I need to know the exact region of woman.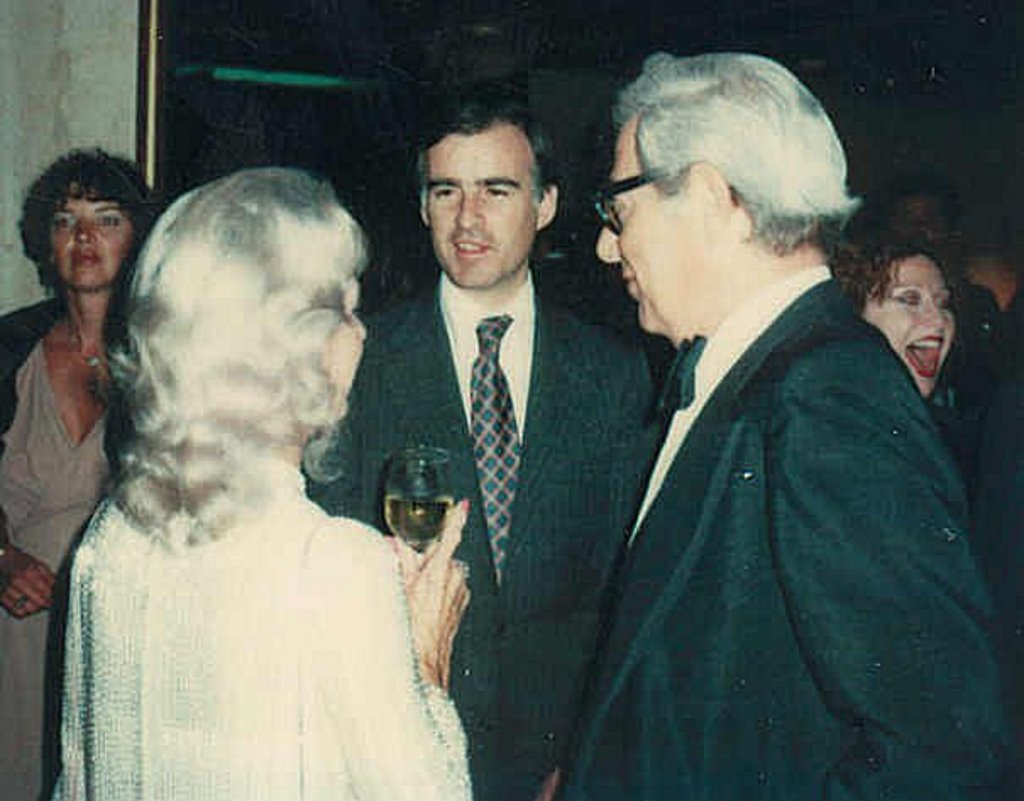
Region: locate(838, 247, 965, 408).
